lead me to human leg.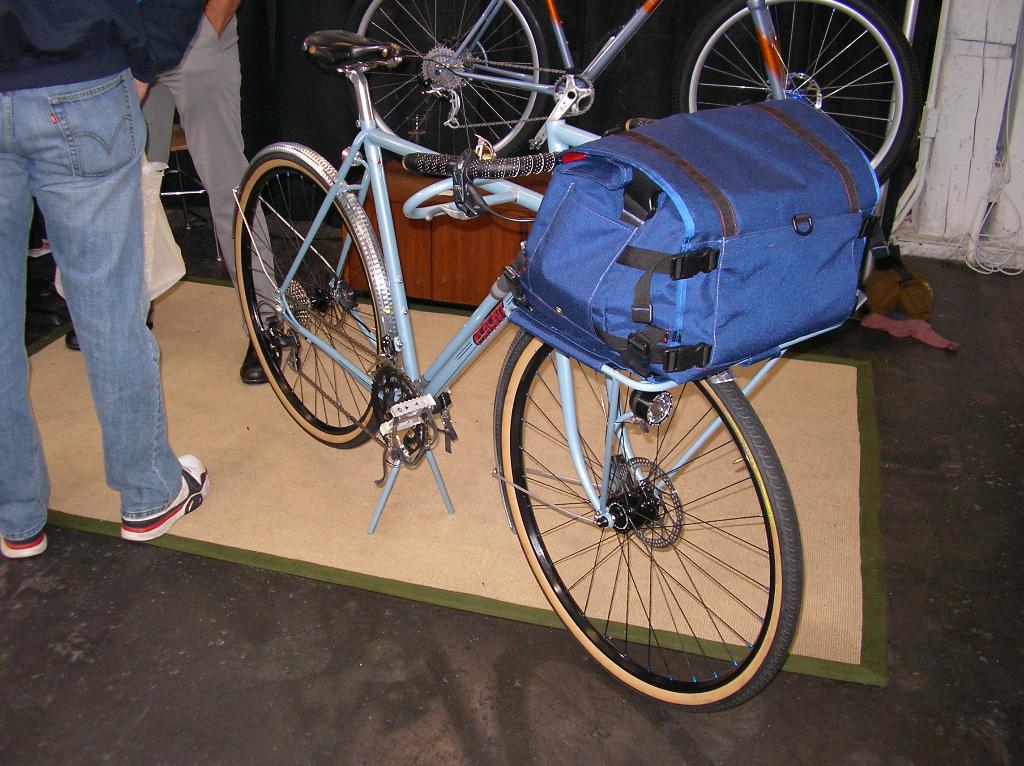
Lead to x1=175, y1=12, x2=289, y2=382.
